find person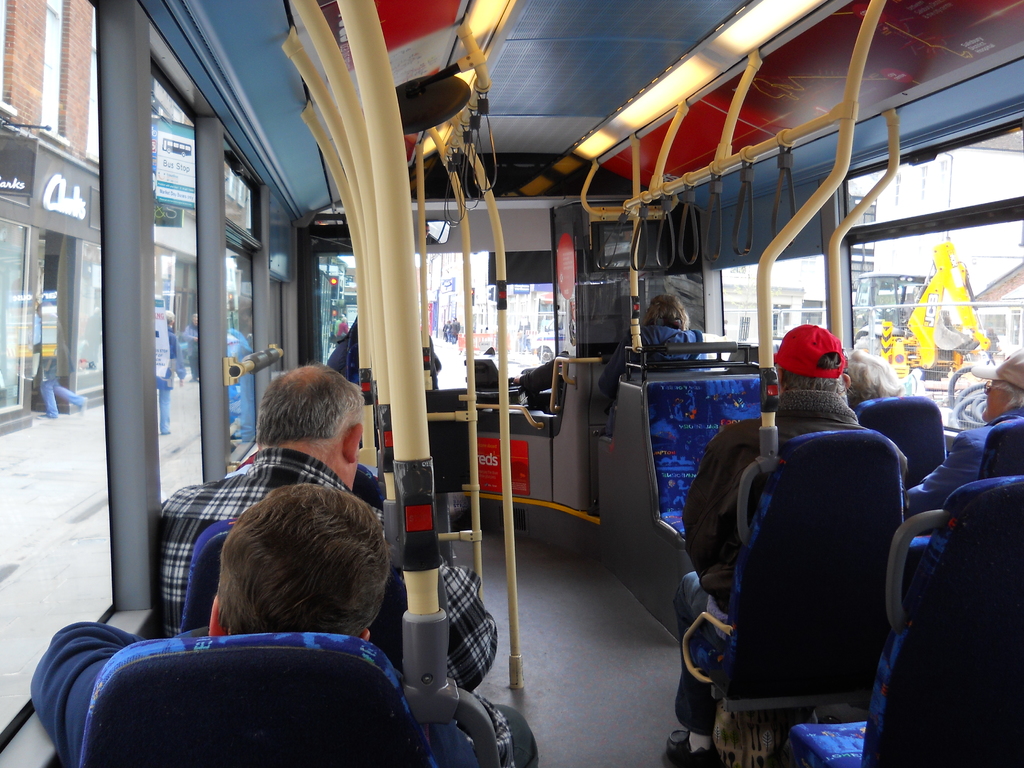
[26,484,472,761]
